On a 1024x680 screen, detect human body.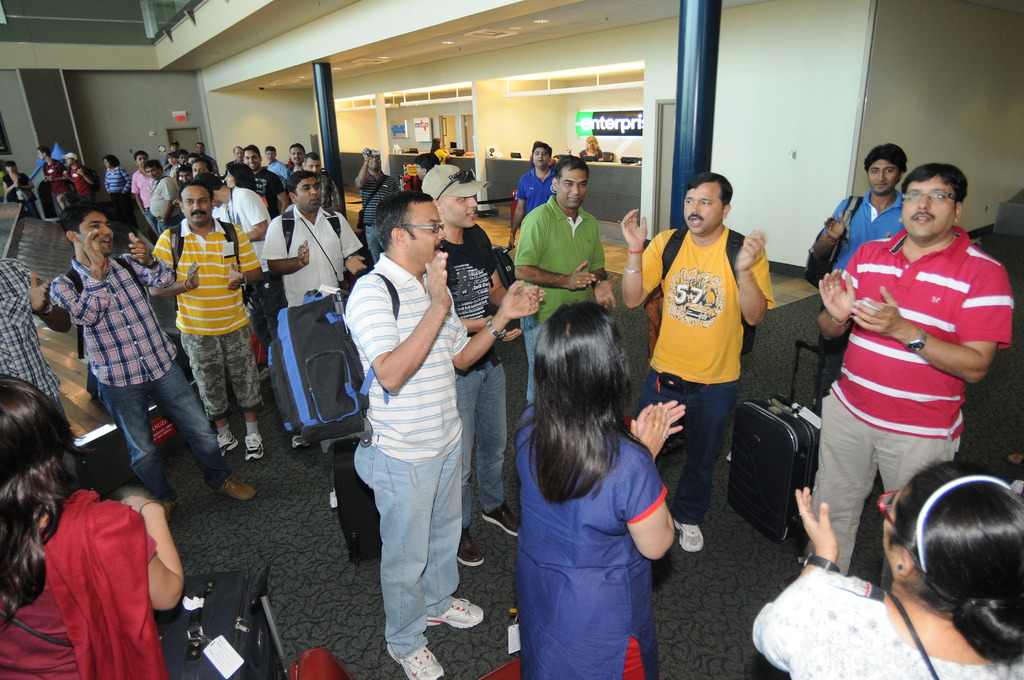
x1=0, y1=166, x2=41, y2=216.
